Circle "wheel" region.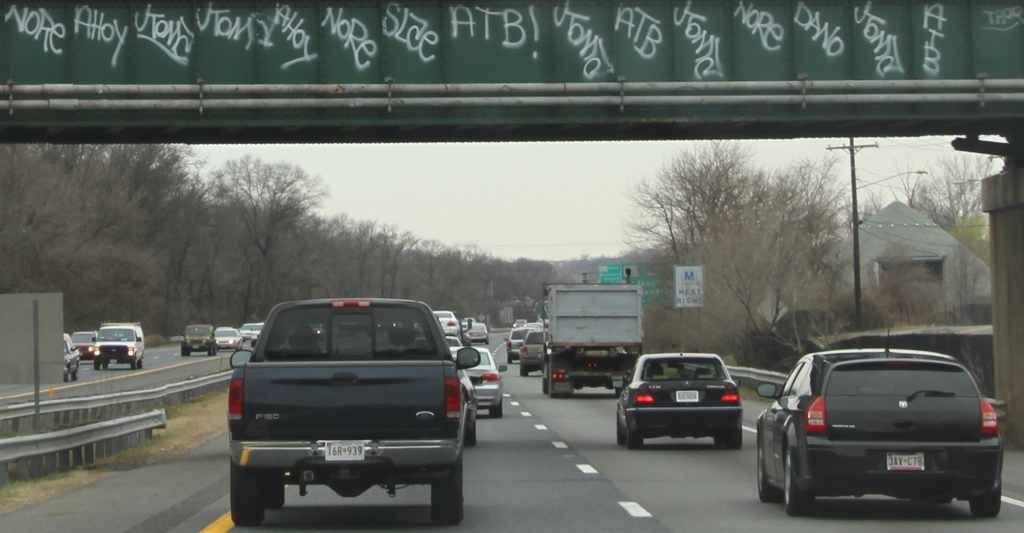
Region: l=266, t=471, r=285, b=511.
